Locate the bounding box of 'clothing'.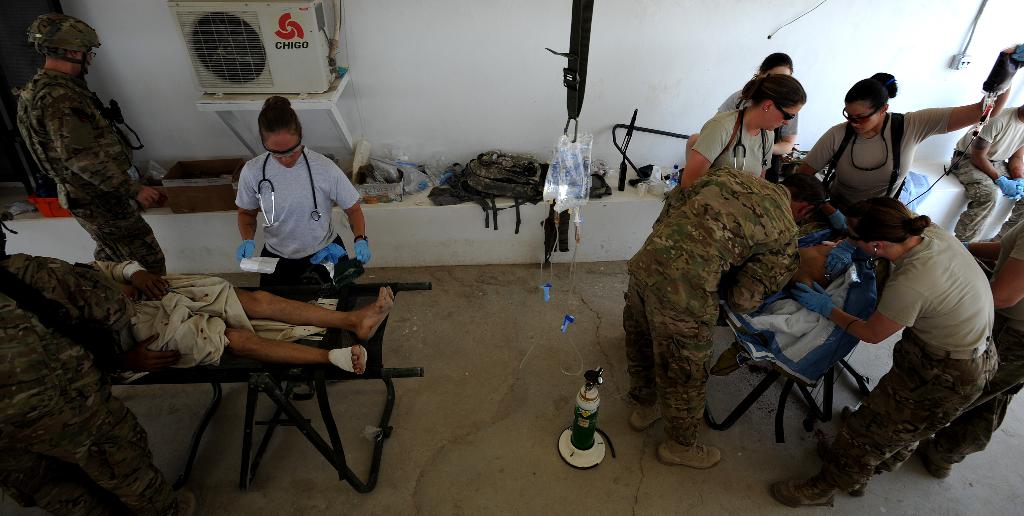
Bounding box: crop(952, 110, 1023, 242).
